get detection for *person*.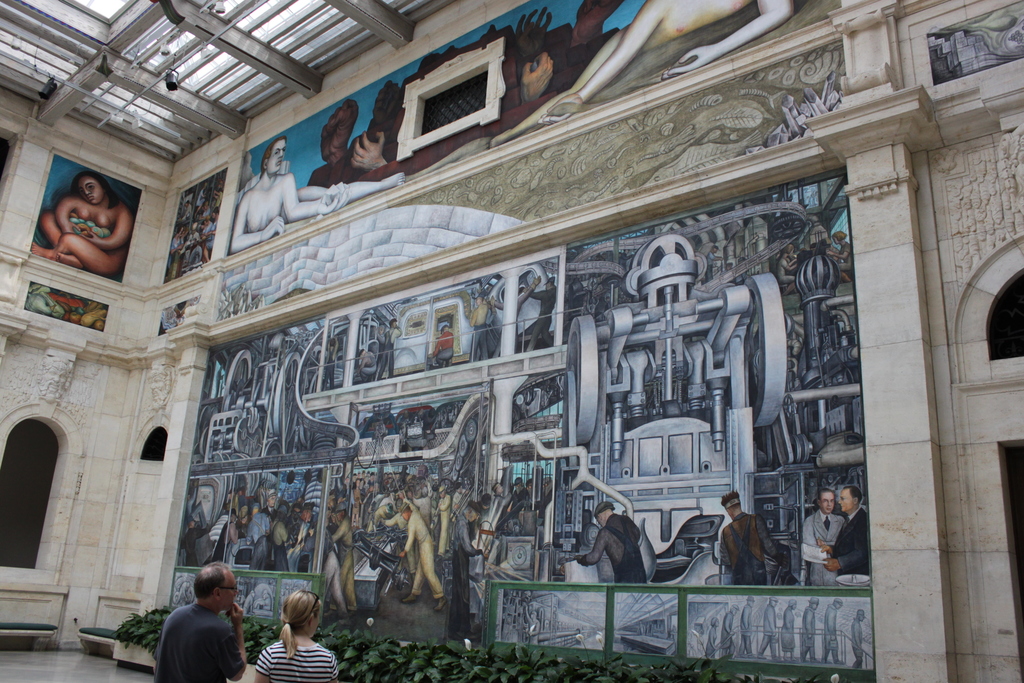
Detection: x1=437, y1=486, x2=452, y2=564.
